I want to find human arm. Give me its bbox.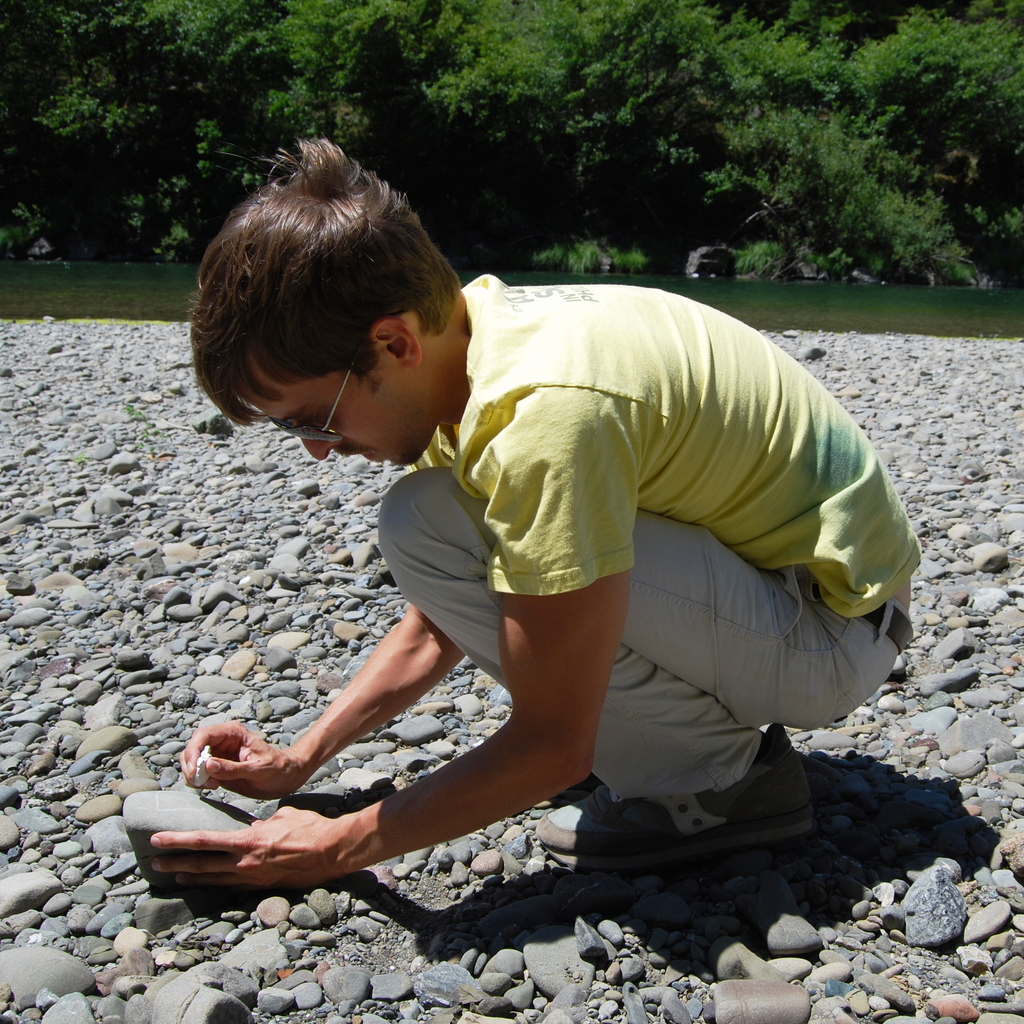
177 602 473 811.
